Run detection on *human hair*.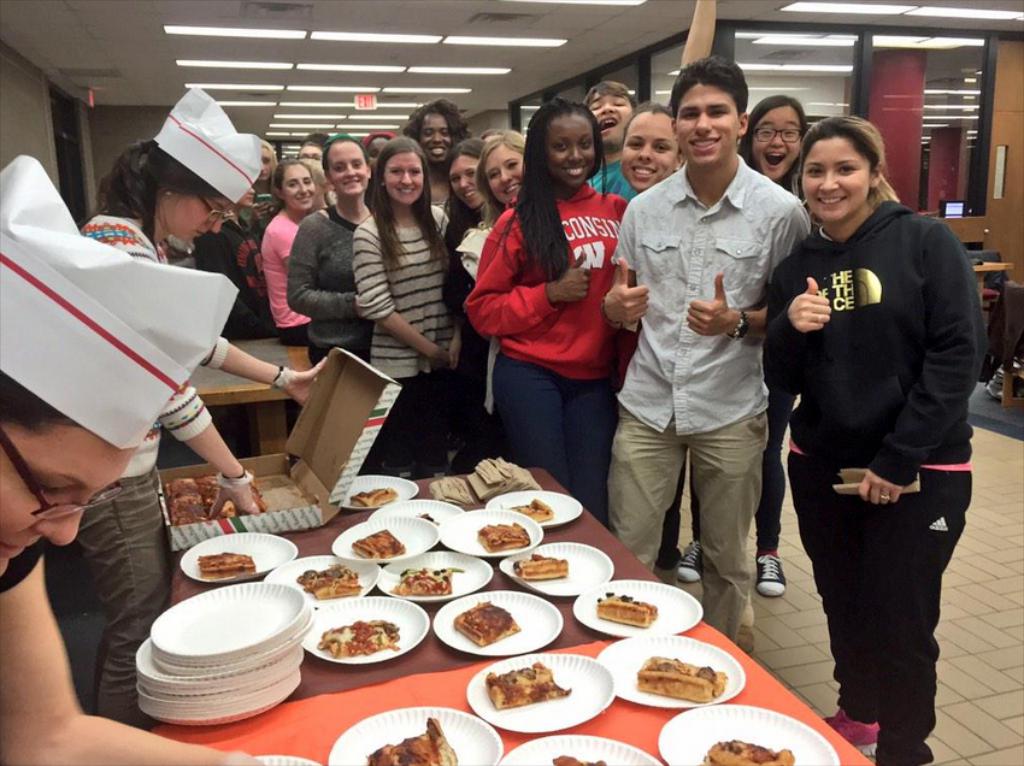
Result: Rect(258, 136, 278, 175).
